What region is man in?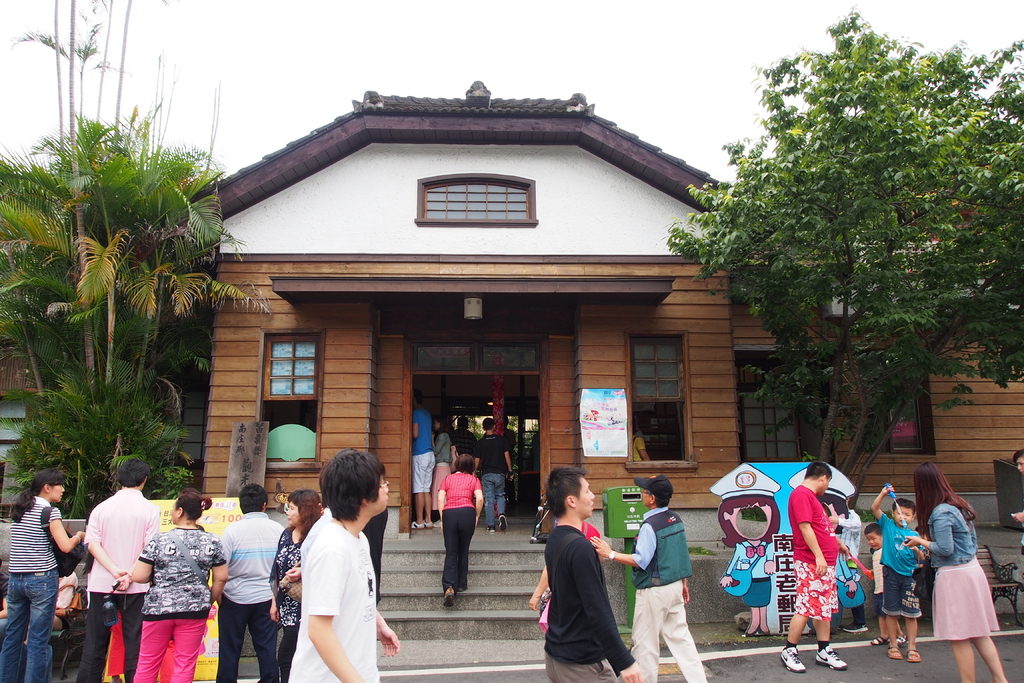
780, 461, 848, 674.
